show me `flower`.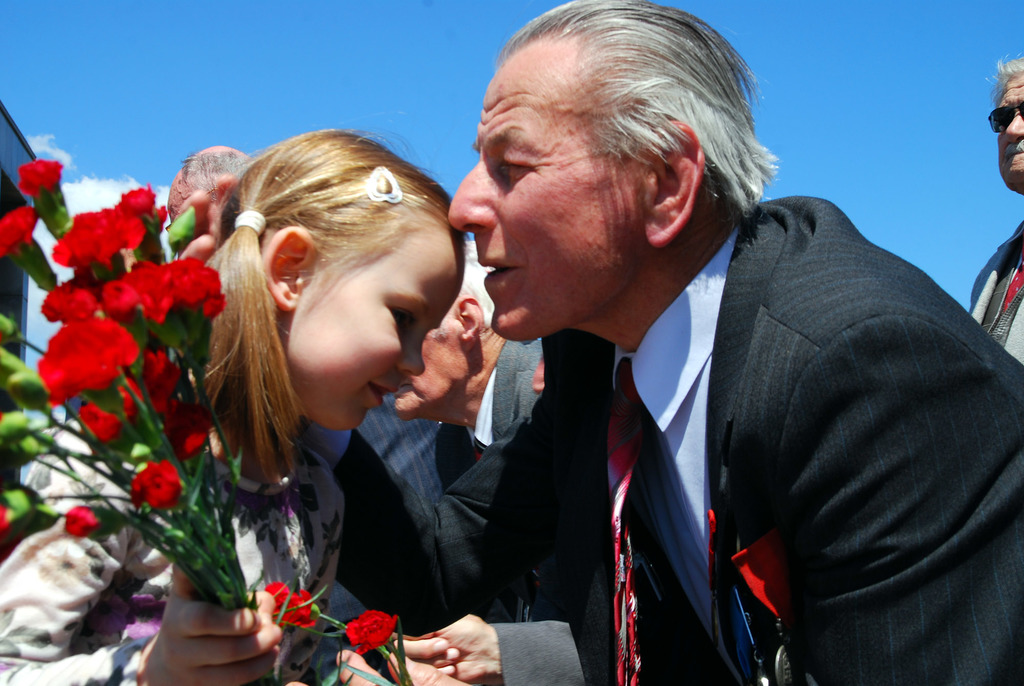
`flower` is here: {"left": 341, "top": 608, "right": 399, "bottom": 658}.
